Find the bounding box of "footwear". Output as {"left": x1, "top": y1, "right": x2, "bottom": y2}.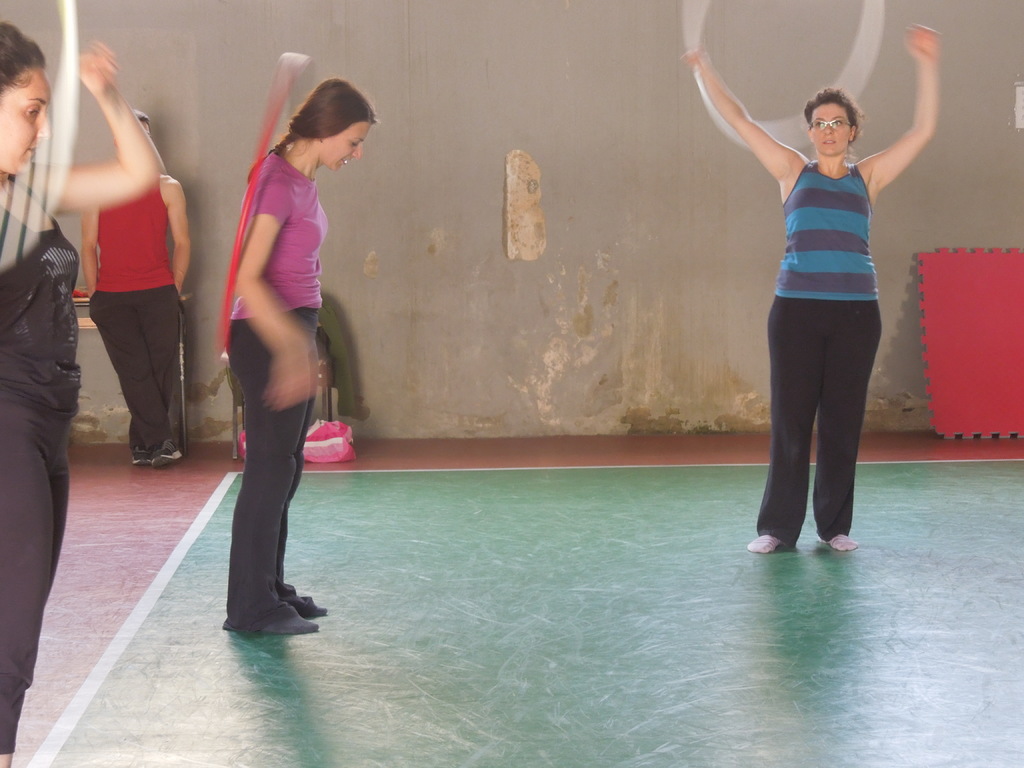
{"left": 152, "top": 440, "right": 182, "bottom": 463}.
